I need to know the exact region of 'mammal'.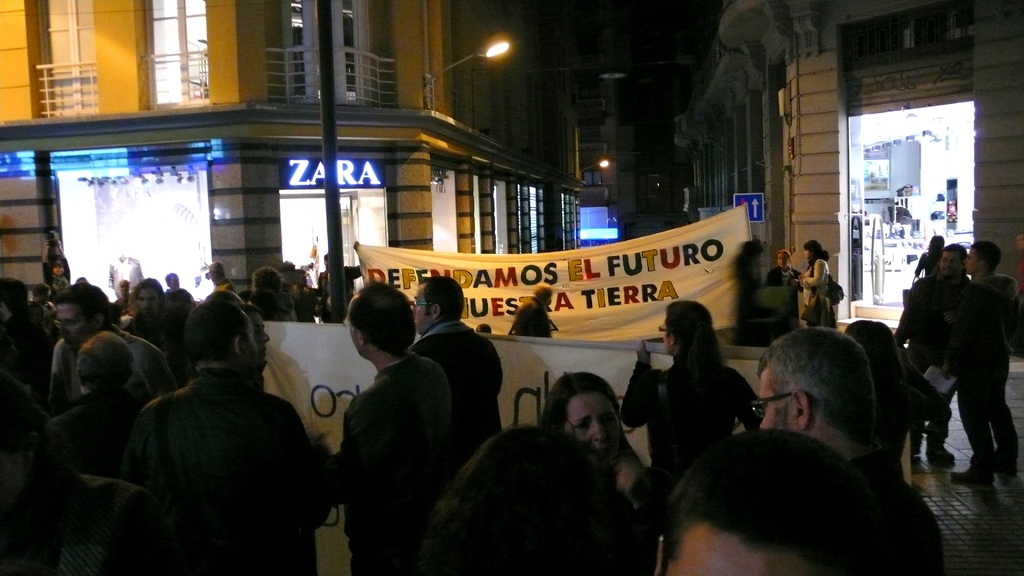
Region: <box>762,249,803,322</box>.
